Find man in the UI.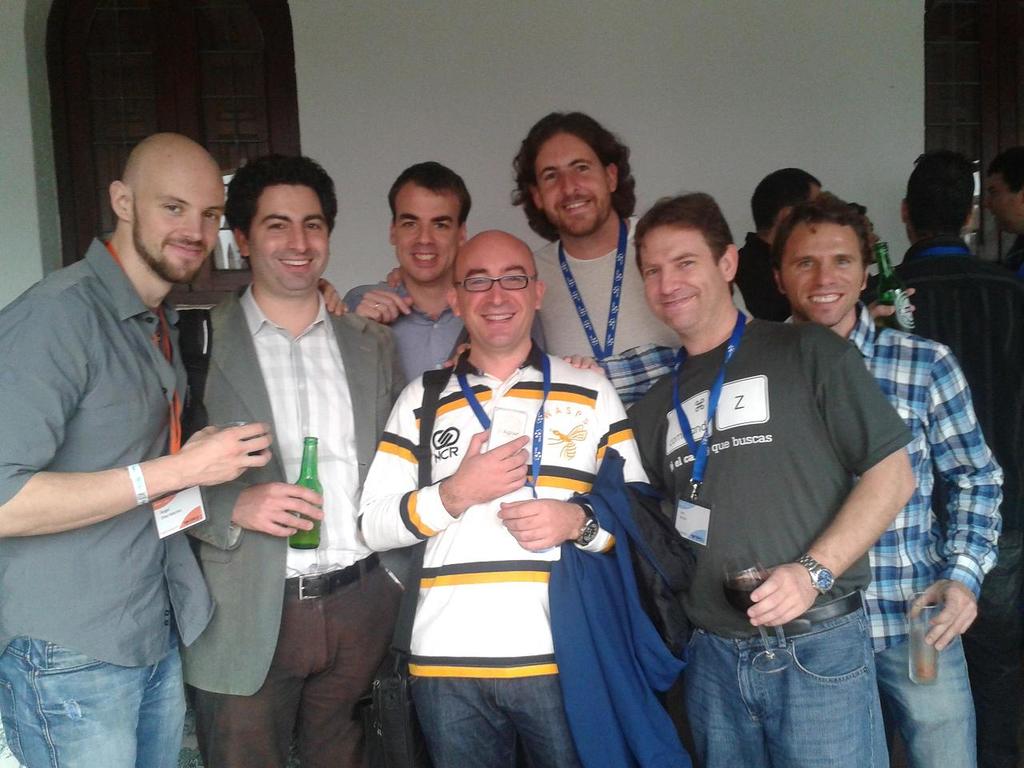
UI element at bbox=[630, 190, 917, 767].
